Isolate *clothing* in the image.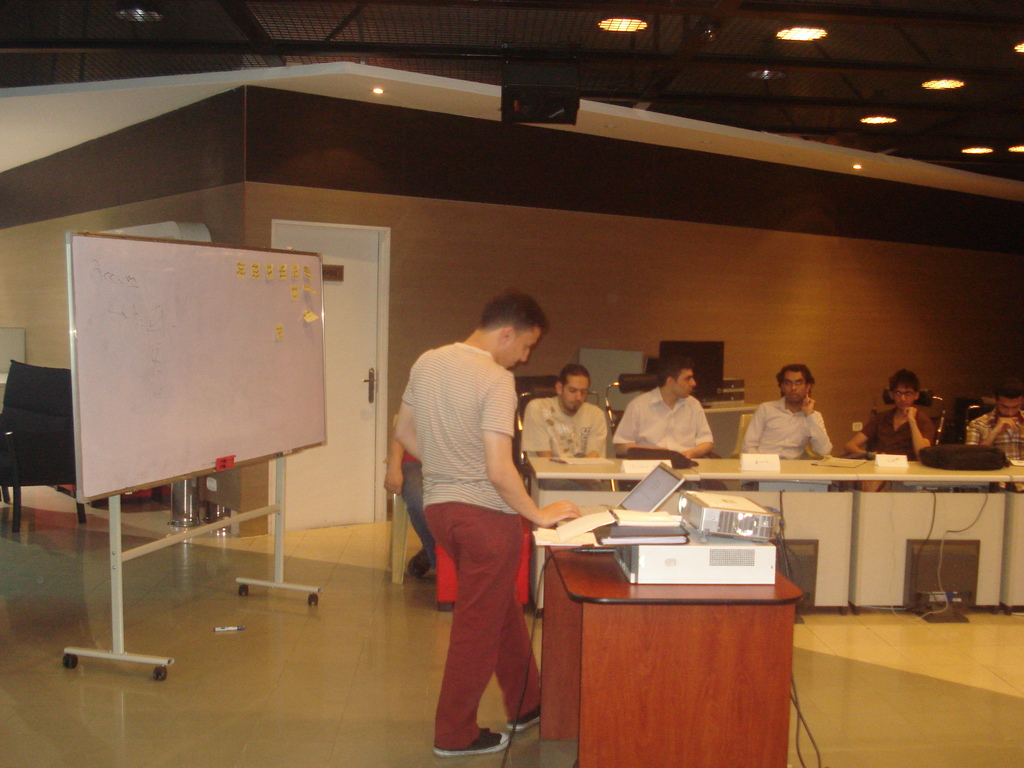
Isolated region: <region>399, 452, 445, 573</region>.
